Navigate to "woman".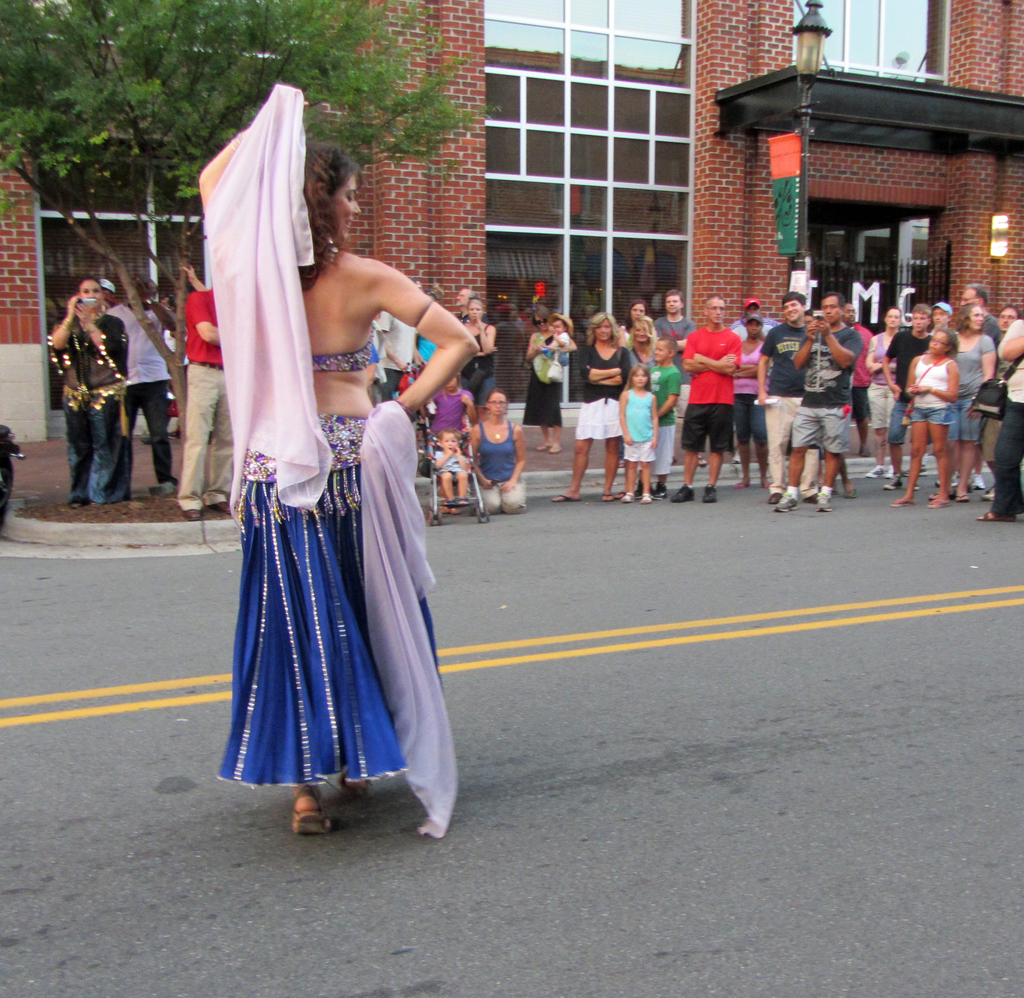
Navigation target: (x1=888, y1=327, x2=956, y2=519).
